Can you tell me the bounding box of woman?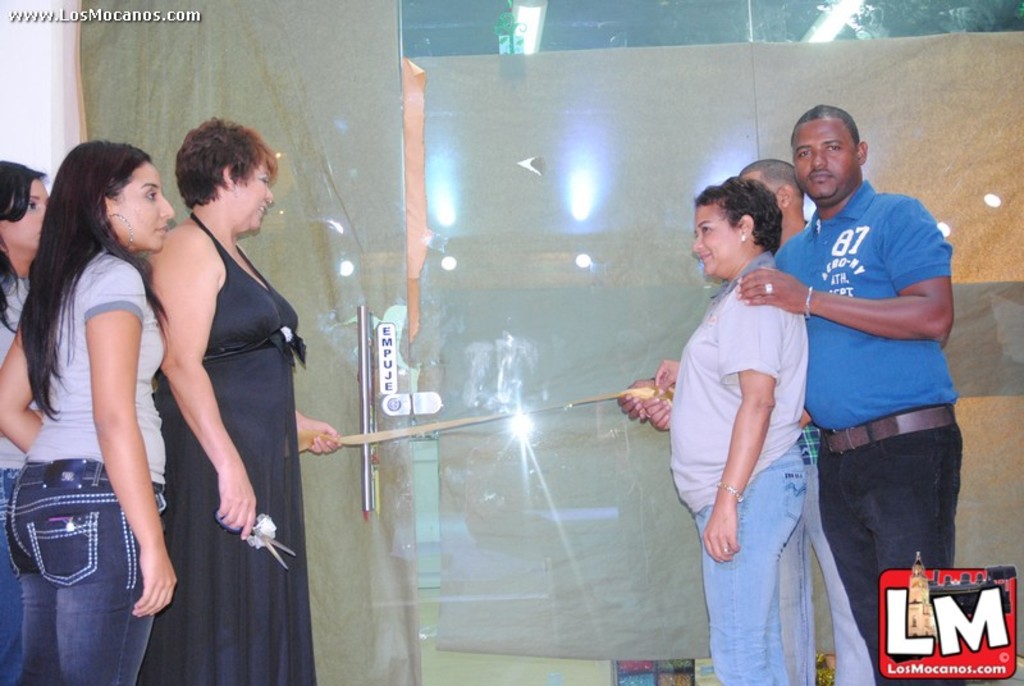
[0,154,52,685].
